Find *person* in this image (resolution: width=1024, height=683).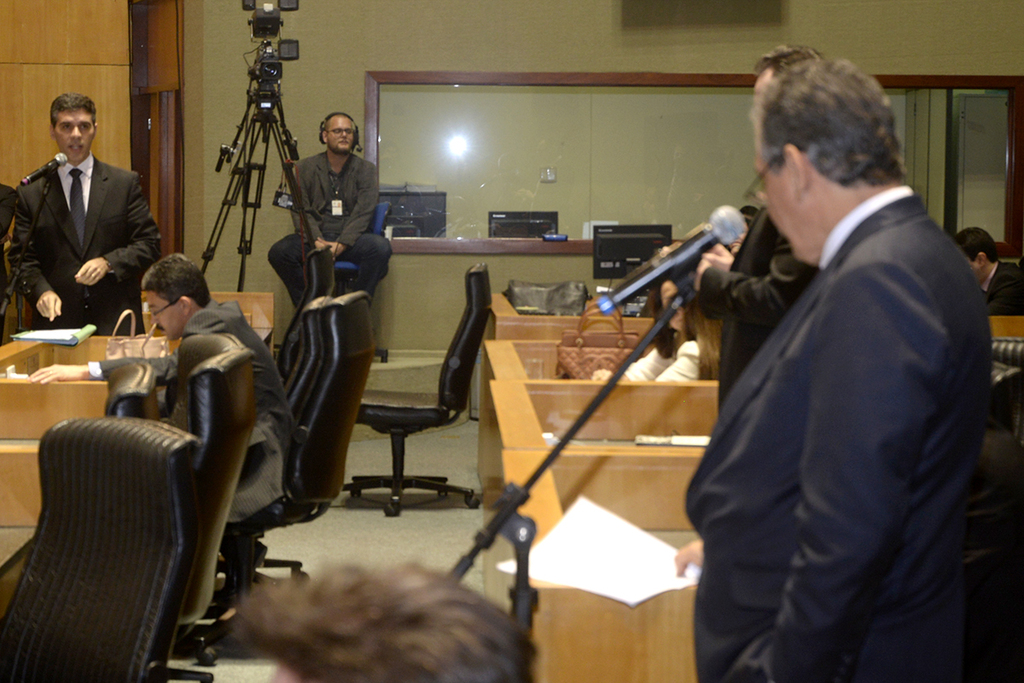
rect(218, 558, 543, 682).
